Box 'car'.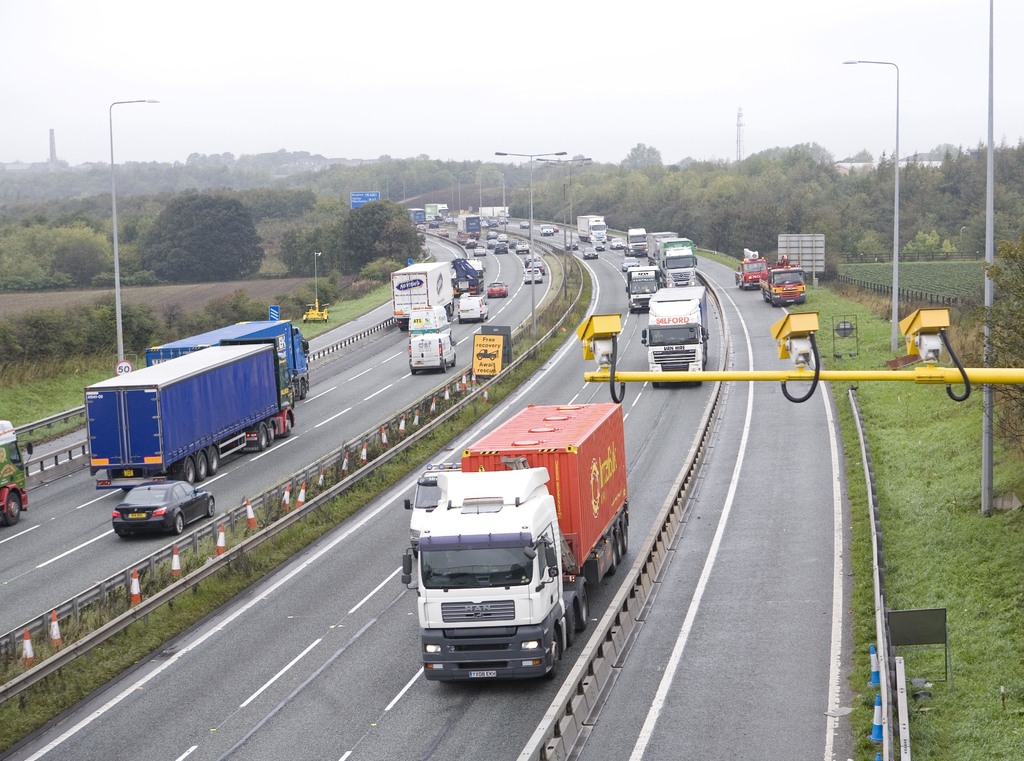
x1=539 y1=223 x2=554 y2=236.
